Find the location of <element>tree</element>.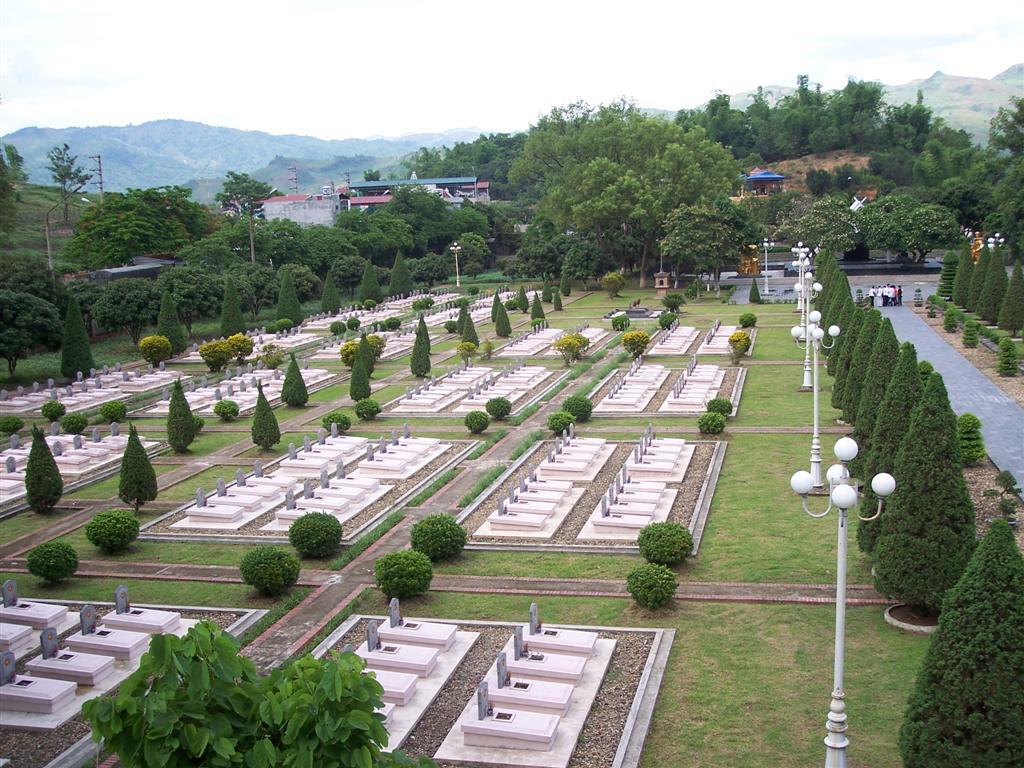
Location: crop(975, 249, 1003, 319).
